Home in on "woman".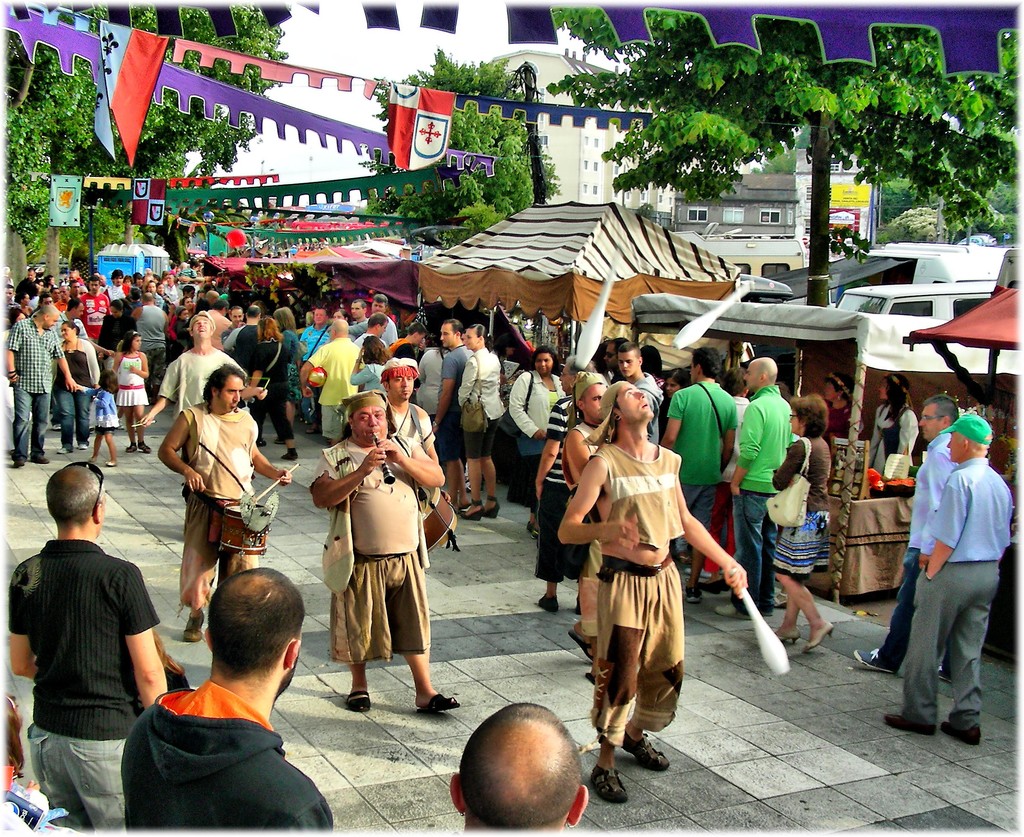
Homed in at 45 317 97 458.
